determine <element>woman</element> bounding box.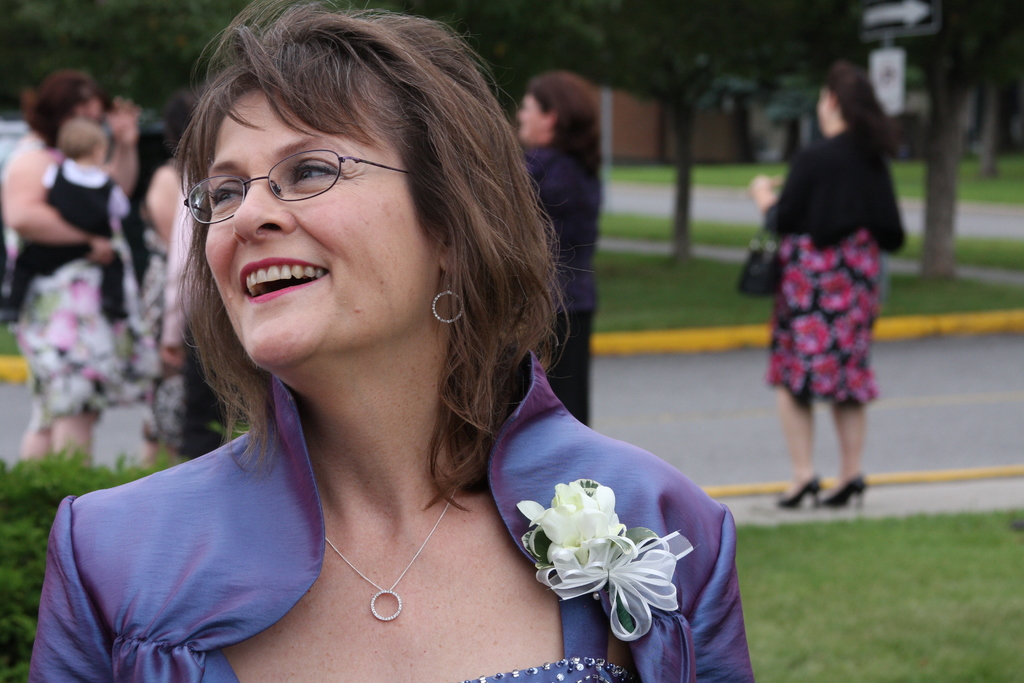
Determined: rect(4, 70, 145, 447).
